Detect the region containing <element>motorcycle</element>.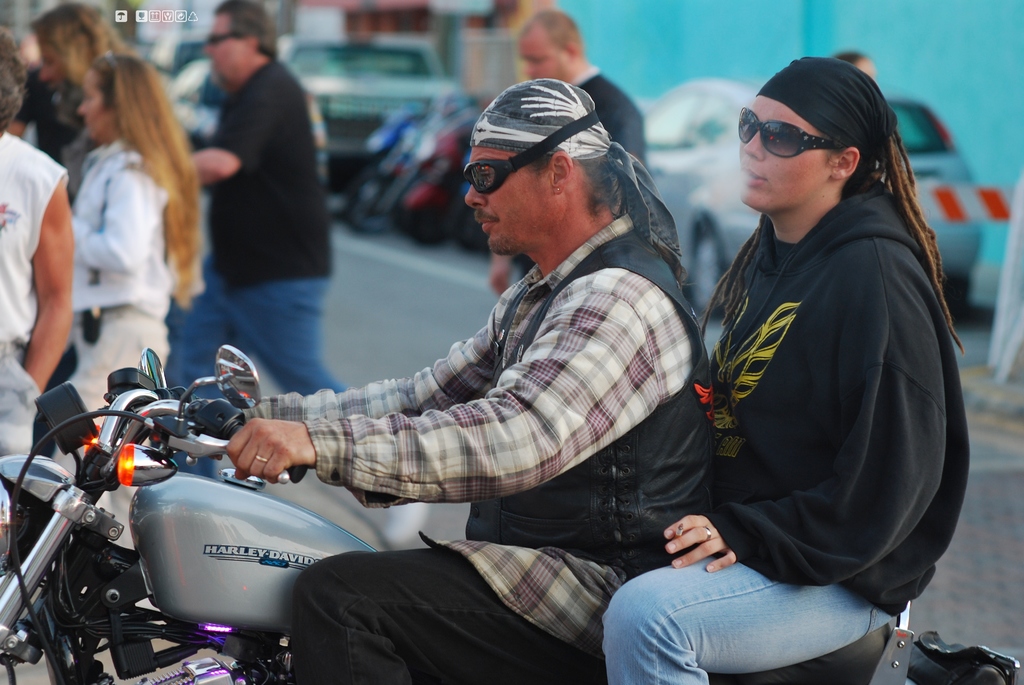
select_region(0, 345, 1023, 684).
